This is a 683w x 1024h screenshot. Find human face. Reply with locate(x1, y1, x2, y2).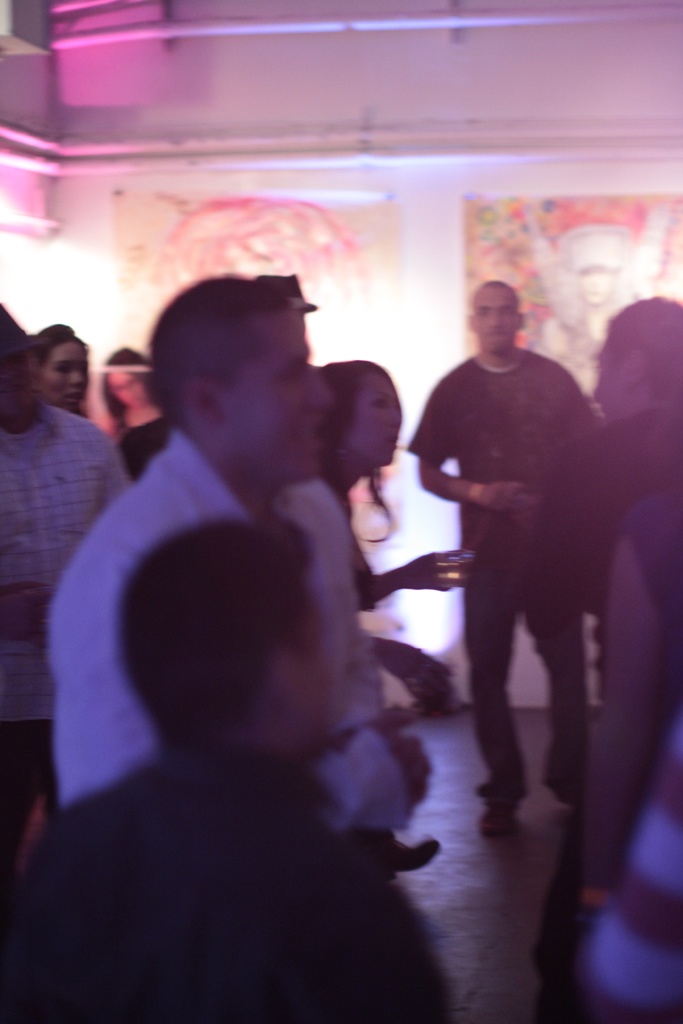
locate(472, 293, 515, 353).
